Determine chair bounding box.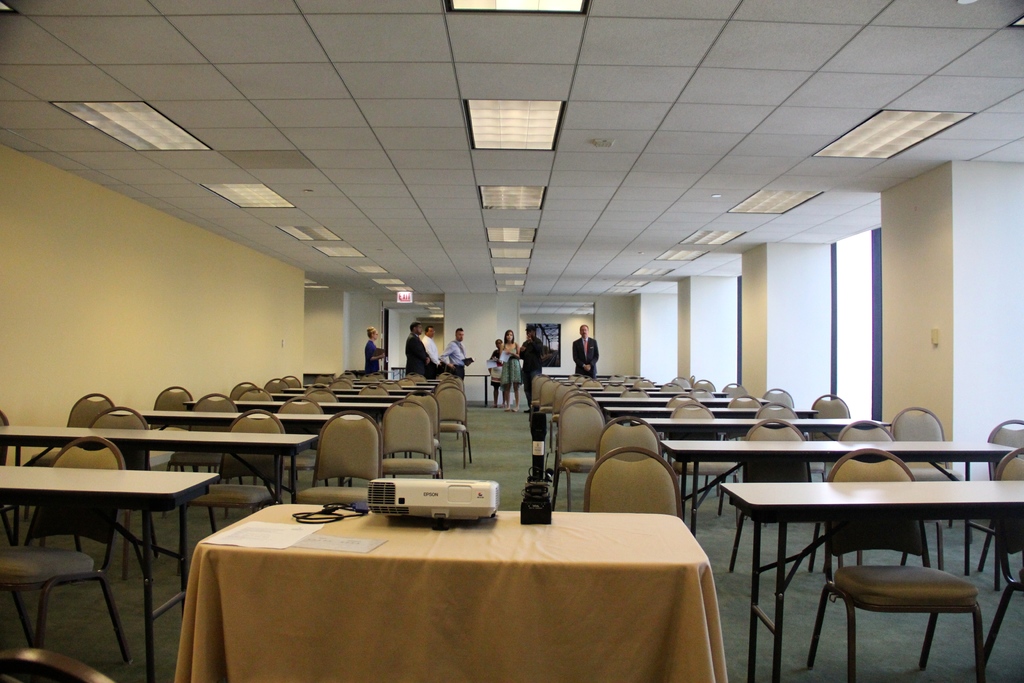
Determined: (x1=152, y1=379, x2=193, y2=411).
